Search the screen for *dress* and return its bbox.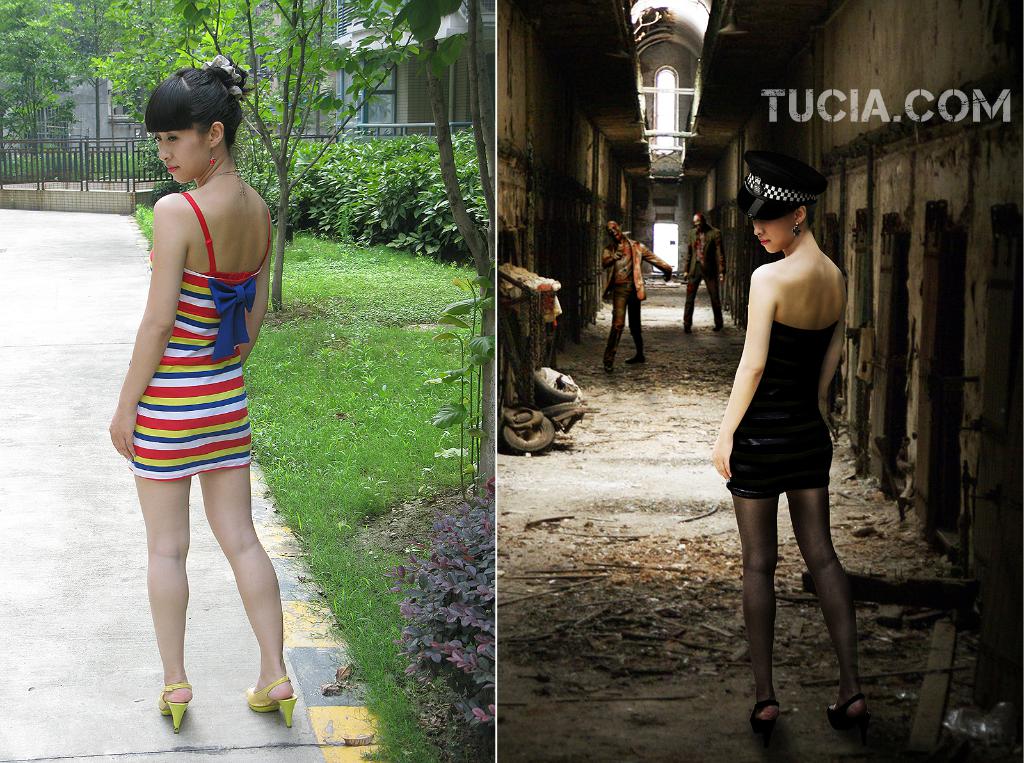
Found: {"x1": 113, "y1": 175, "x2": 258, "y2": 481}.
